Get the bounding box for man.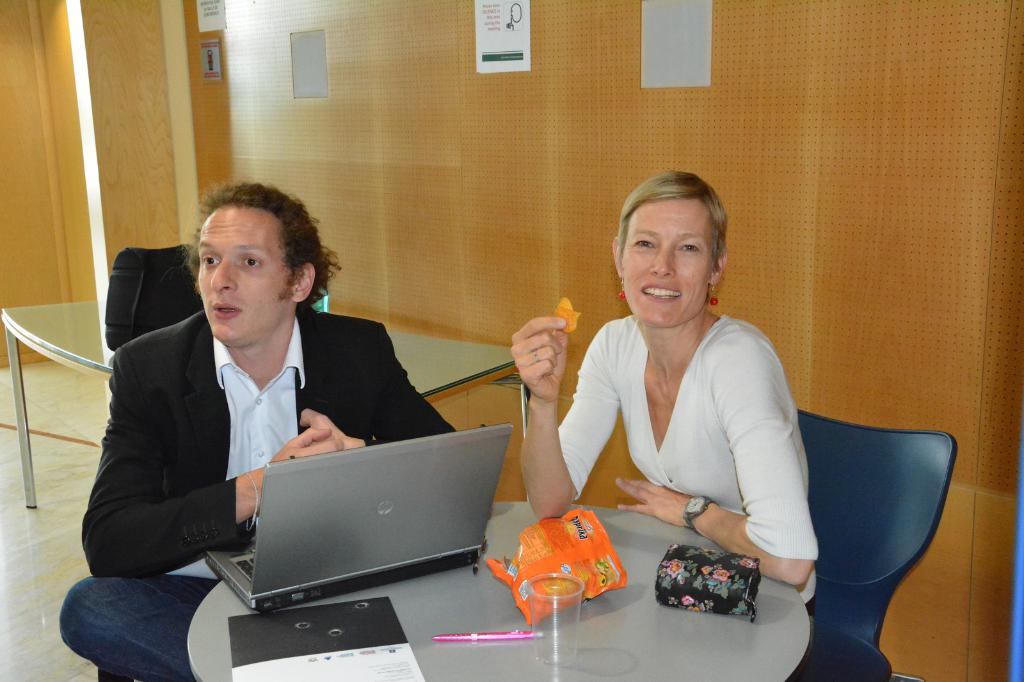
bbox=(96, 221, 445, 619).
